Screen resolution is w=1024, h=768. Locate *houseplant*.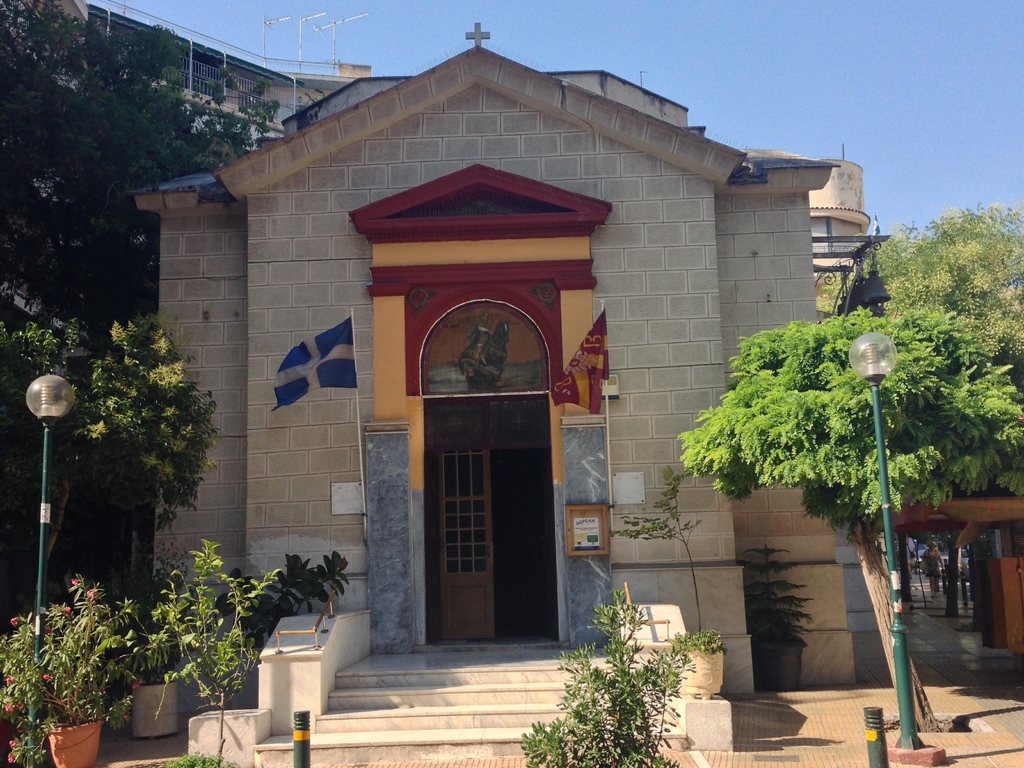
116:591:191:737.
